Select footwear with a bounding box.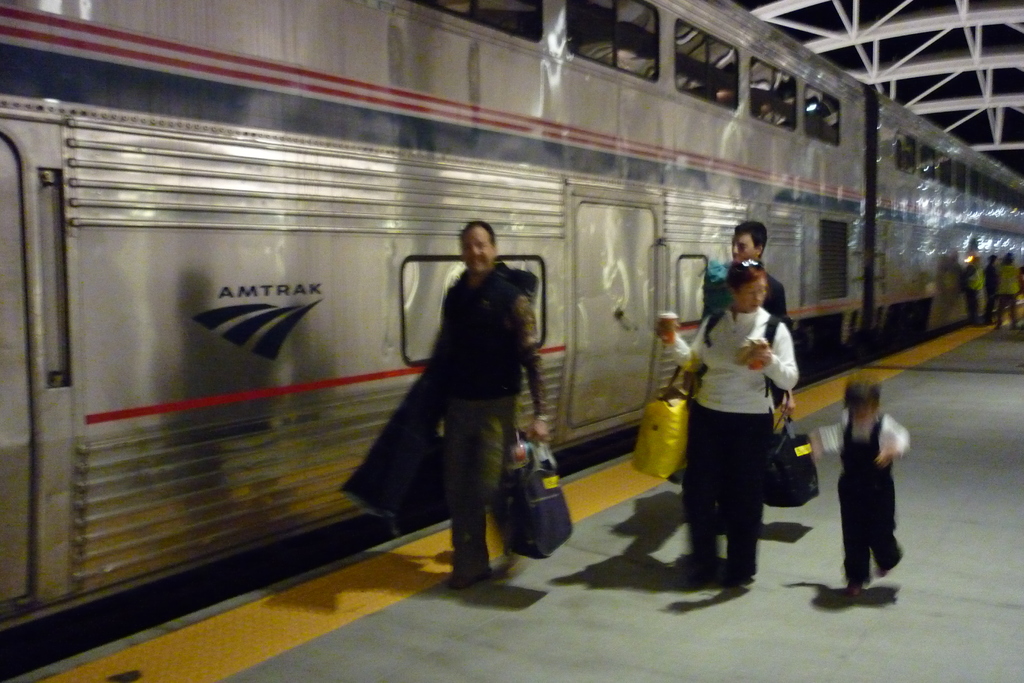
<box>875,549,902,577</box>.
